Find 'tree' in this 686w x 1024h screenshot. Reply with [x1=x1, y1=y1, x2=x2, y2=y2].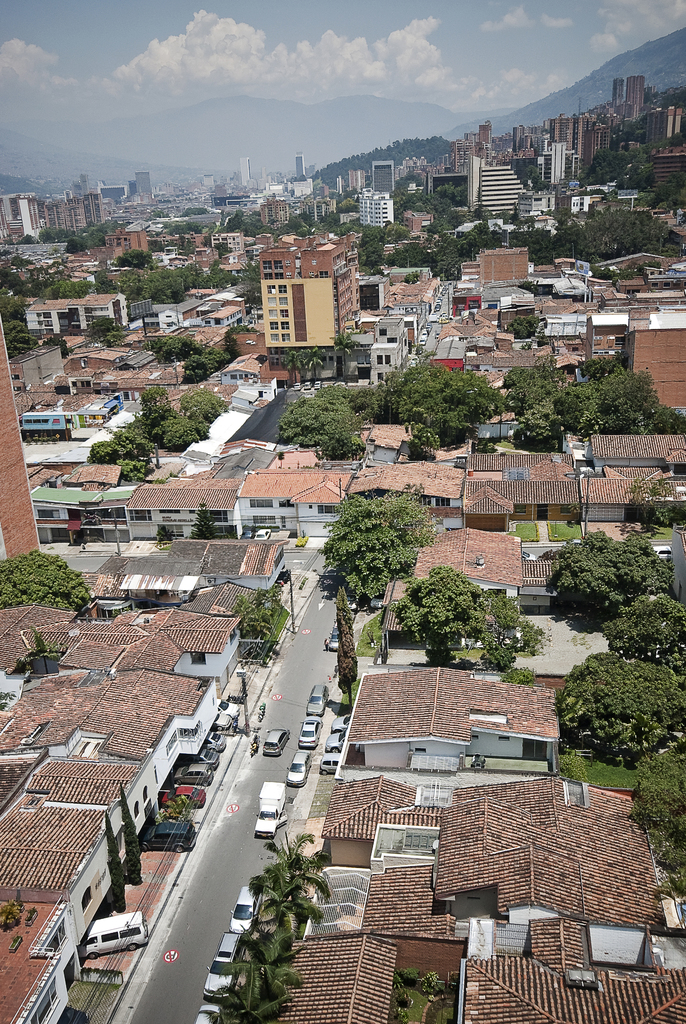
[x1=223, y1=959, x2=293, y2=994].
